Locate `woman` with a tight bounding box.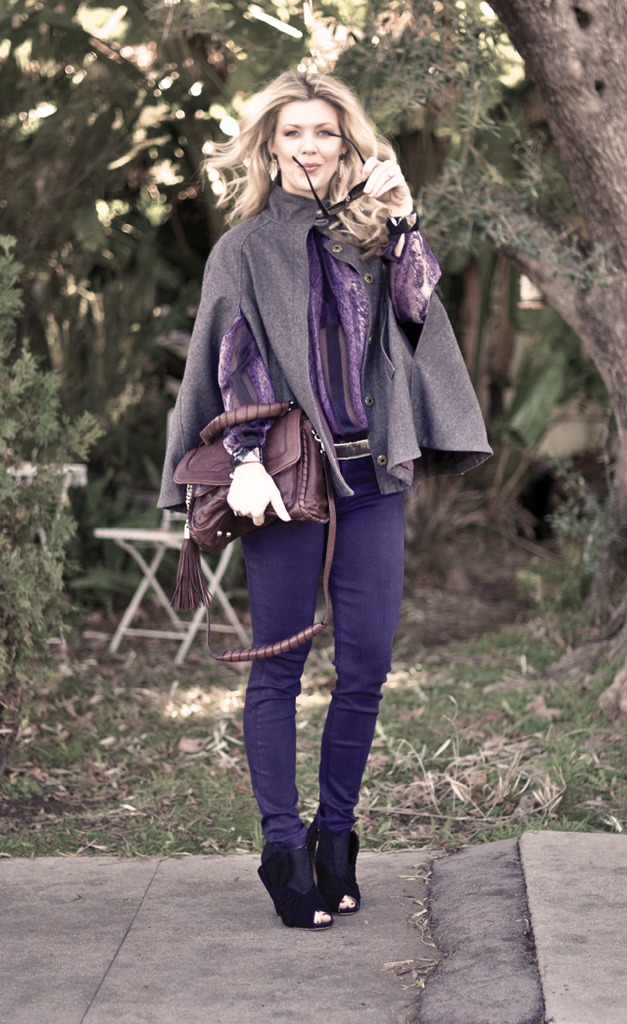
detection(156, 34, 490, 905).
